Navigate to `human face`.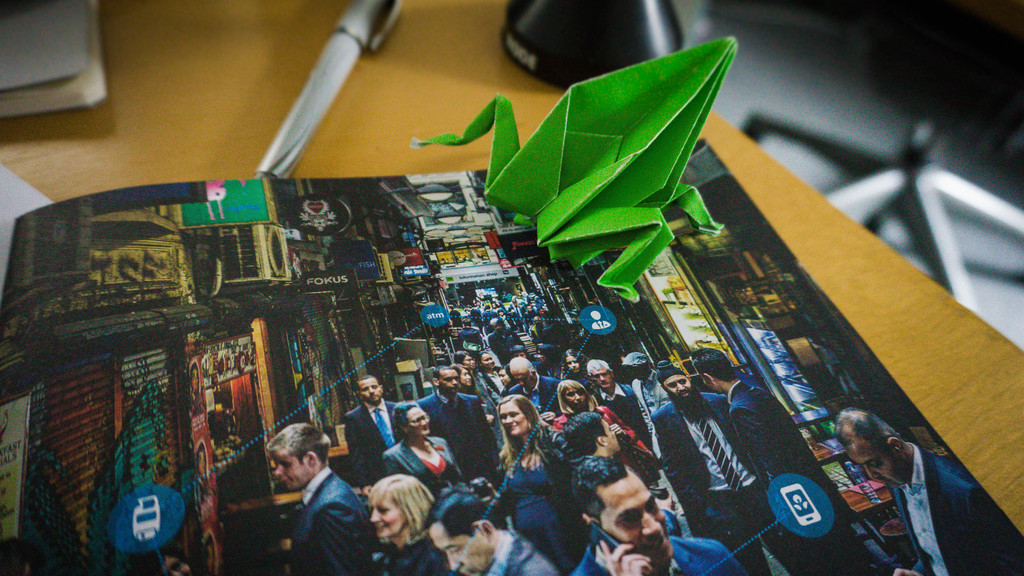
Navigation target: [430, 524, 493, 575].
